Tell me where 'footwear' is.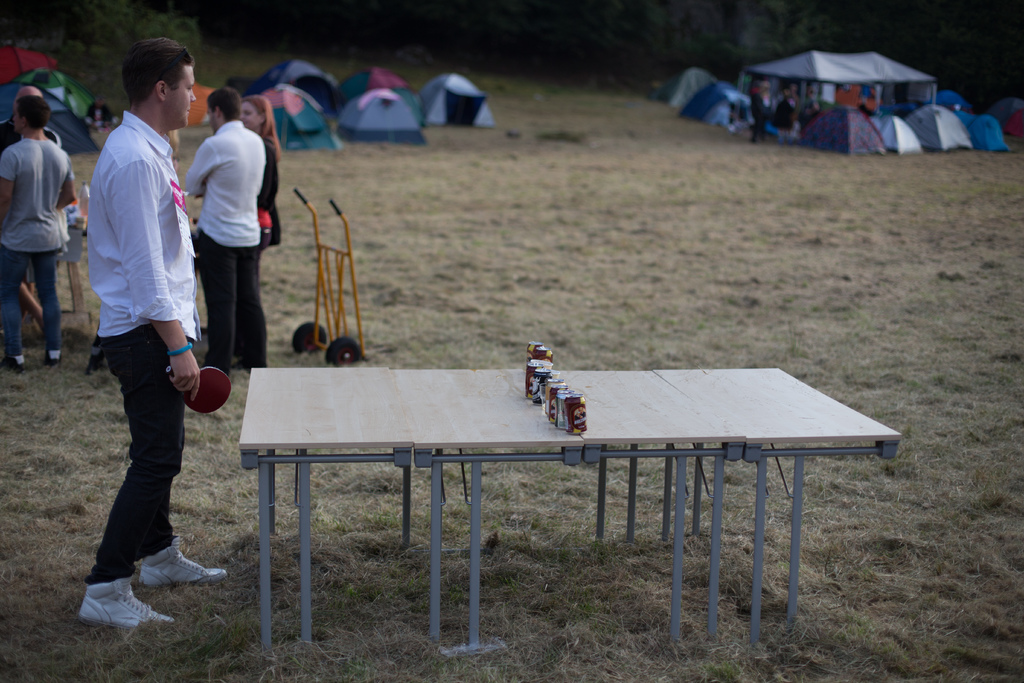
'footwear' is at locate(3, 357, 29, 371).
